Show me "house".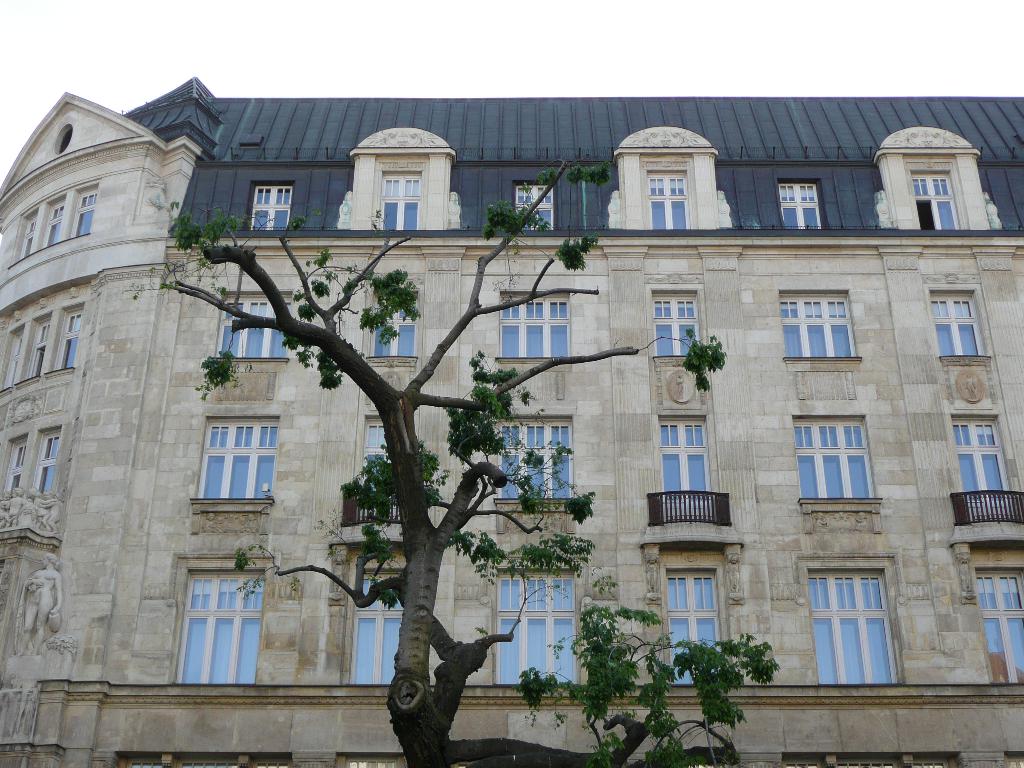
"house" is here: Rect(0, 79, 1023, 767).
